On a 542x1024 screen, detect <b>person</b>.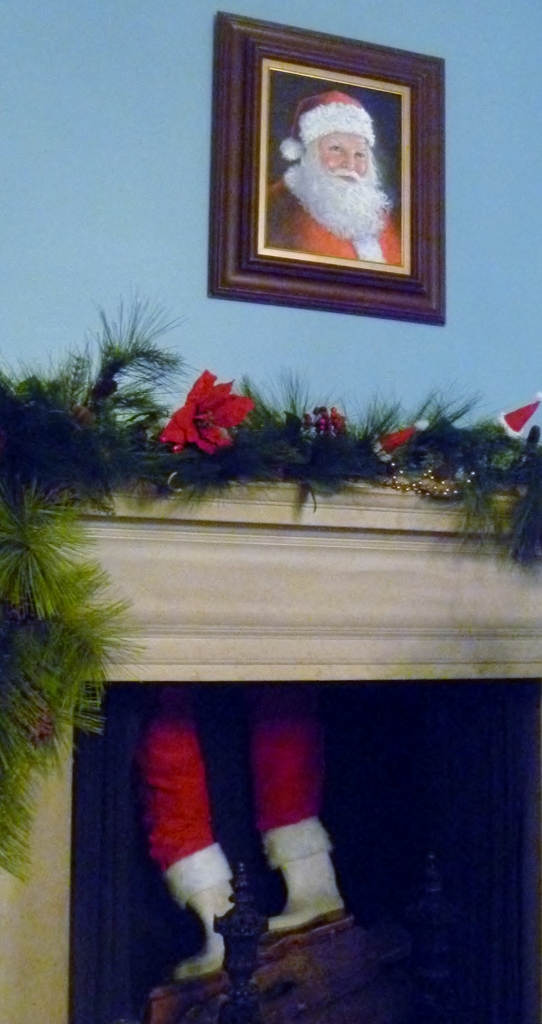
rect(106, 676, 354, 975).
